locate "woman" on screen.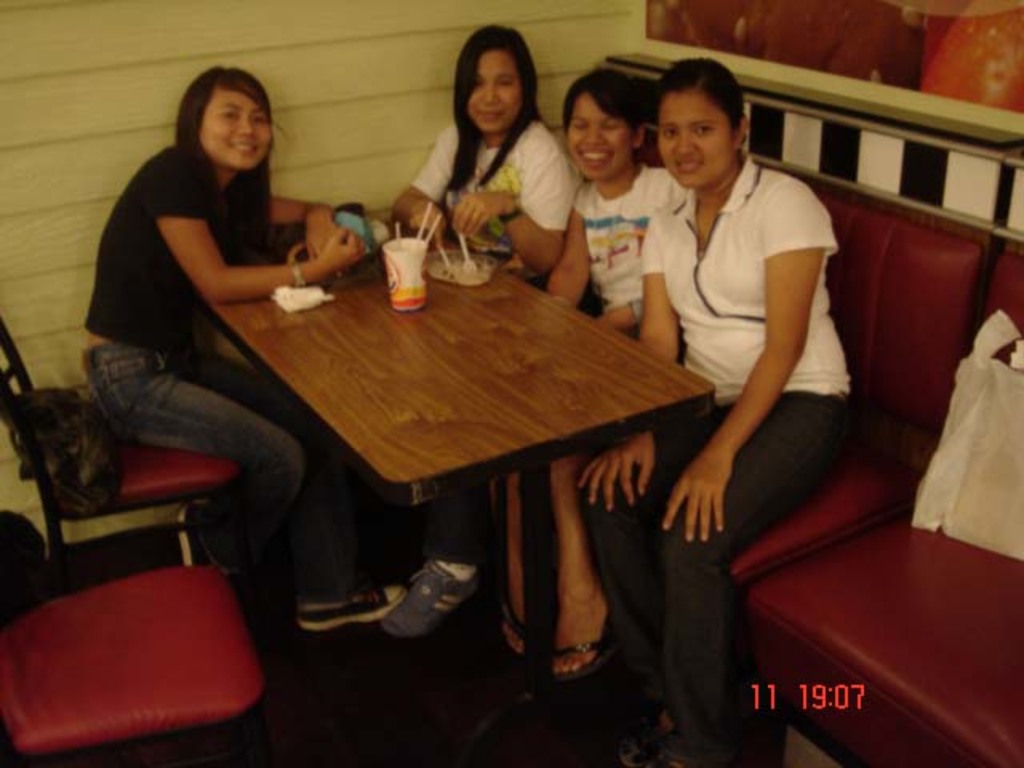
On screen at (x1=573, y1=56, x2=853, y2=766).
